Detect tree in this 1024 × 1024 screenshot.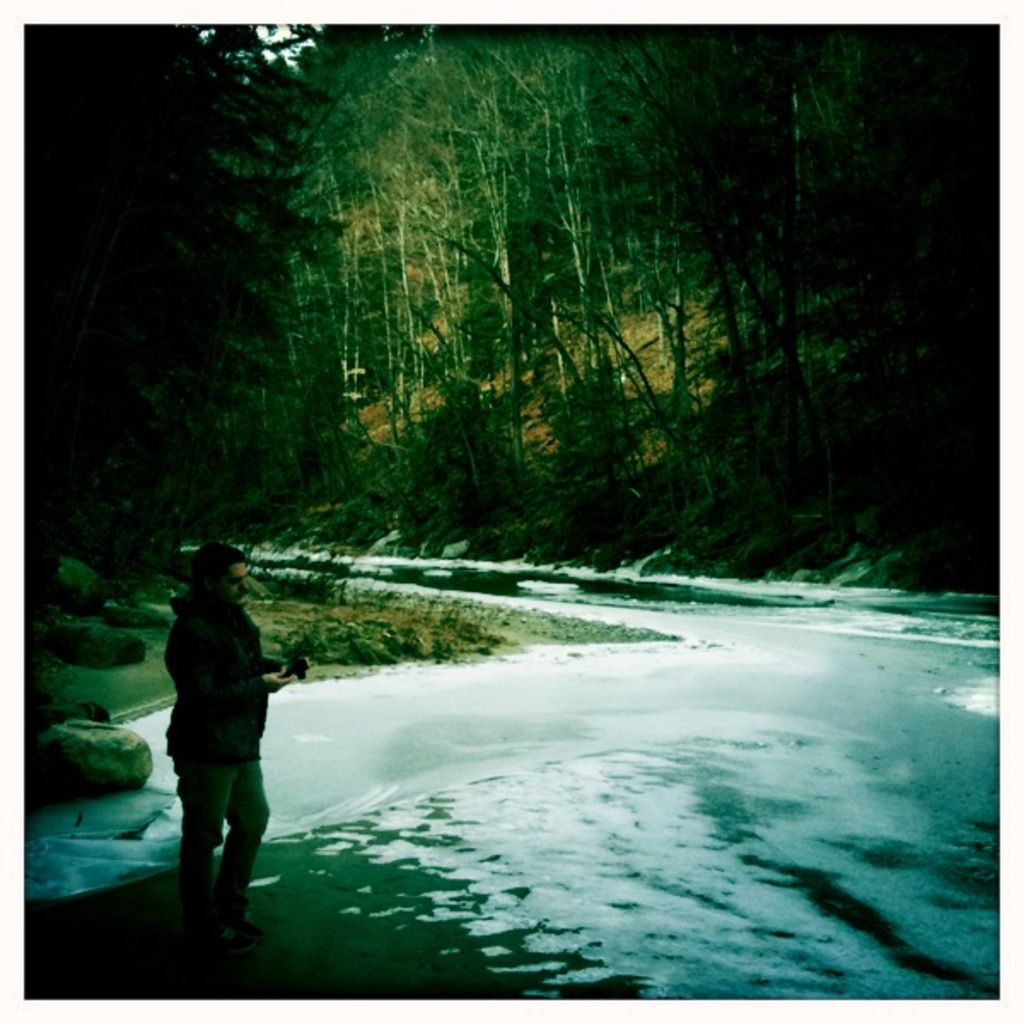
Detection: bbox=(608, 22, 1005, 592).
